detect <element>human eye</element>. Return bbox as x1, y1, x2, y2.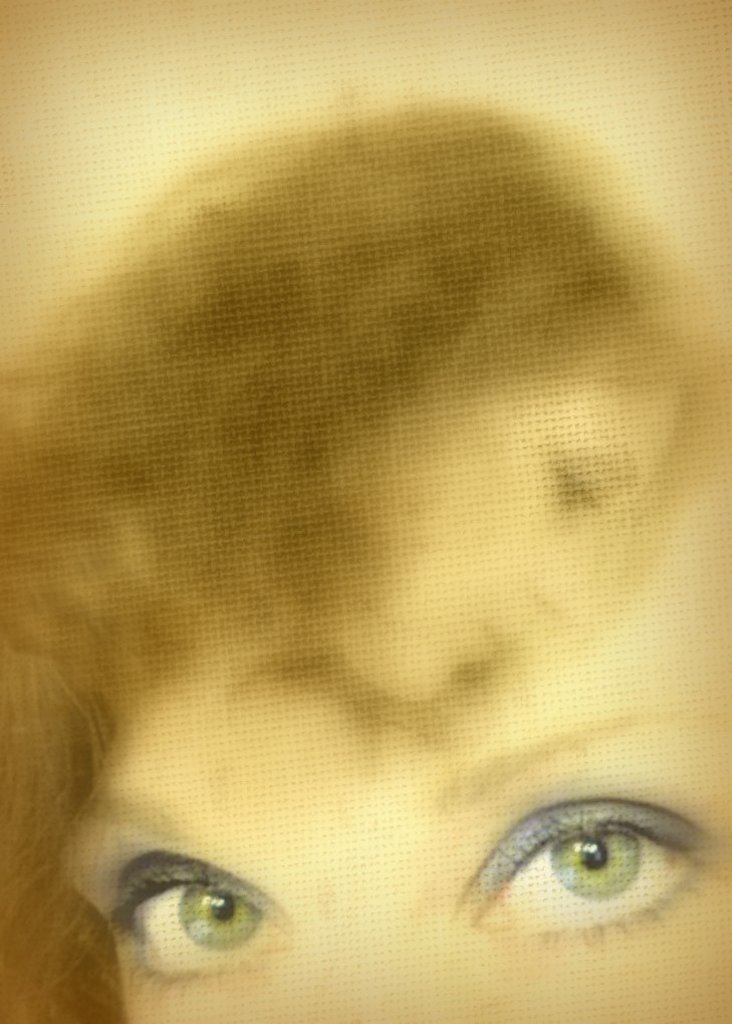
93, 846, 299, 1008.
